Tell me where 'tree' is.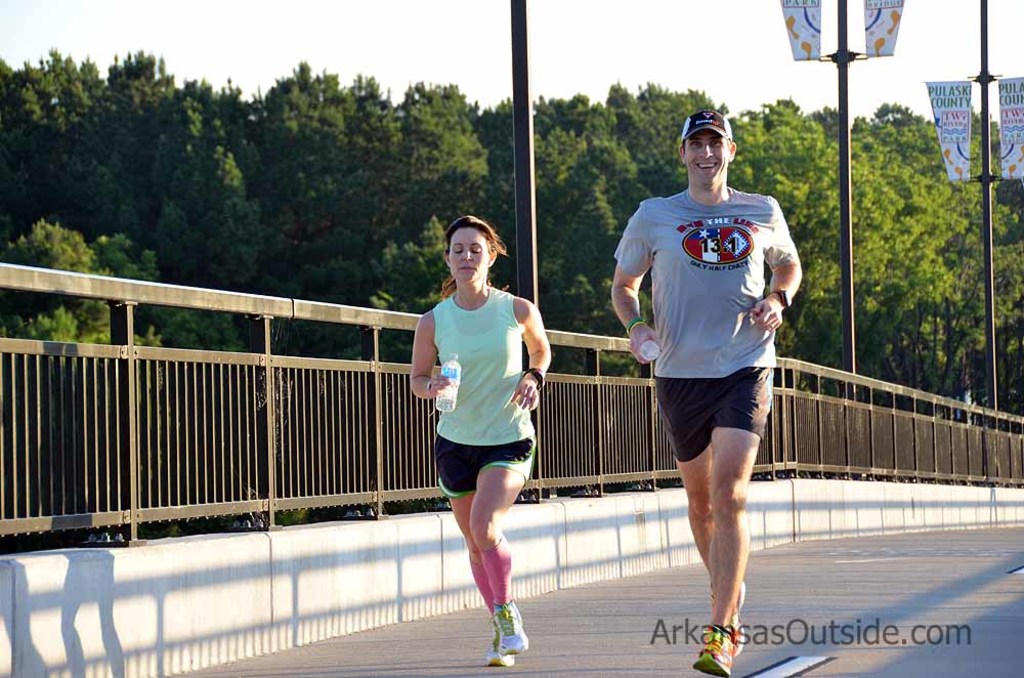
'tree' is at x1=91, y1=227, x2=241, y2=350.
